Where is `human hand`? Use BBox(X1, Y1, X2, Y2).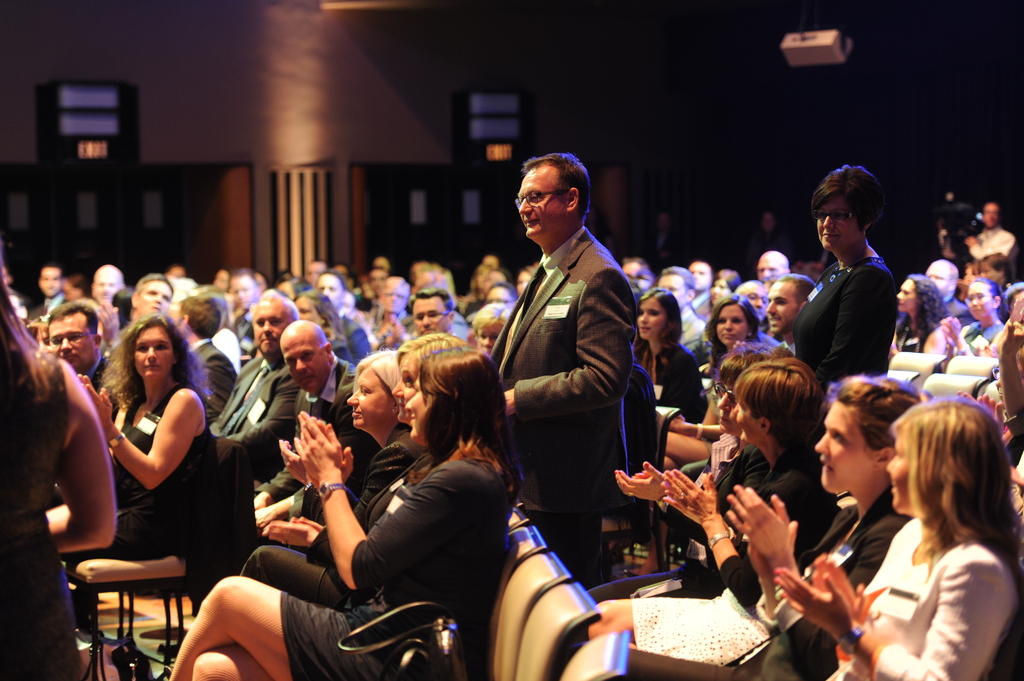
BBox(629, 470, 654, 482).
